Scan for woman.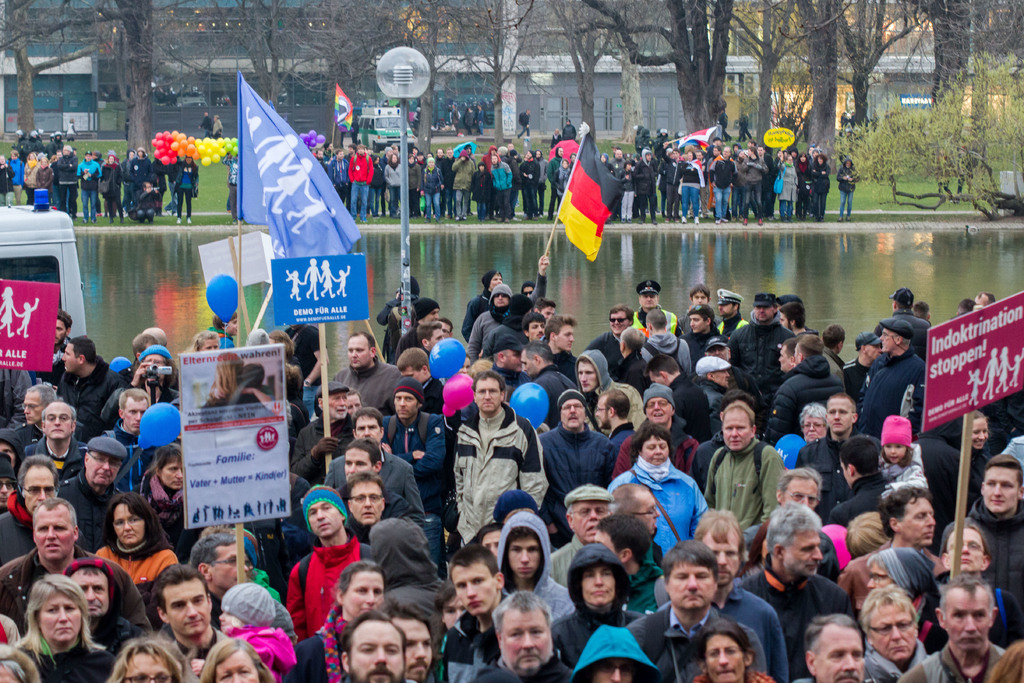
Scan result: box(172, 152, 200, 223).
